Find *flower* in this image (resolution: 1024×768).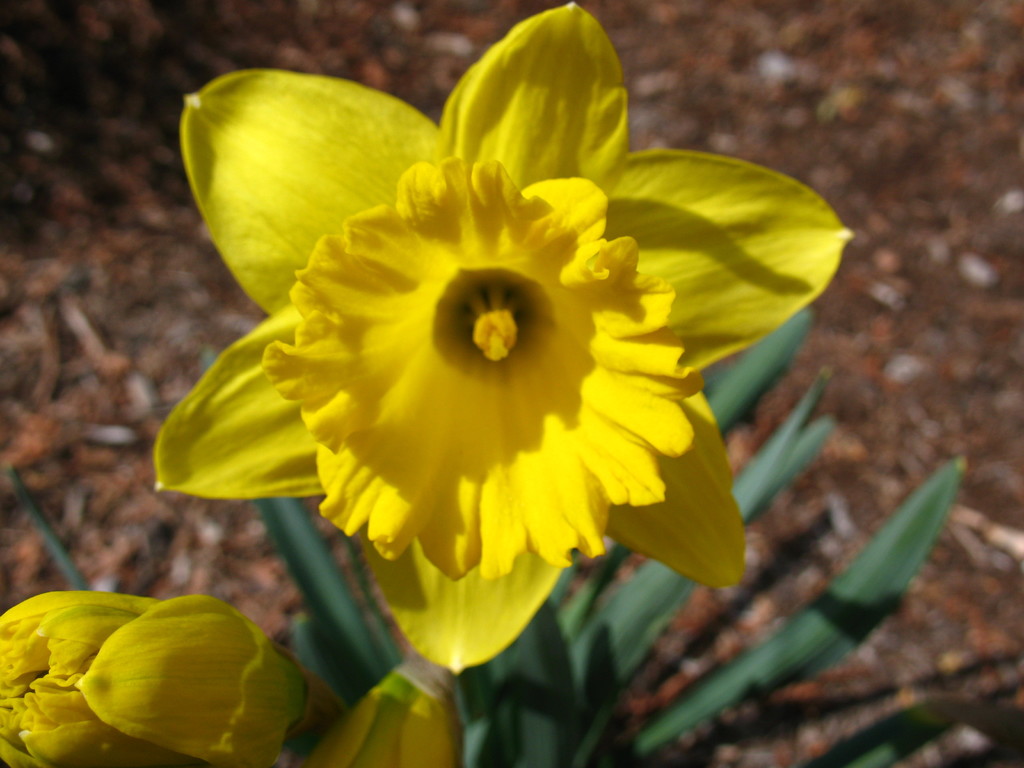
0/588/339/767.
